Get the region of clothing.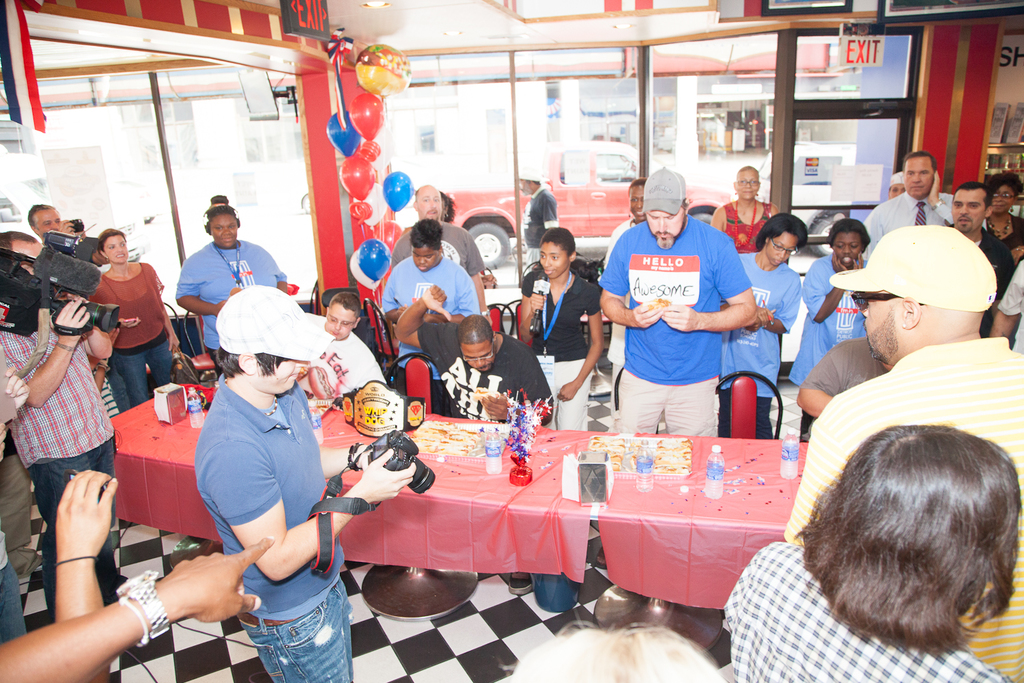
l=606, t=196, r=785, b=441.
